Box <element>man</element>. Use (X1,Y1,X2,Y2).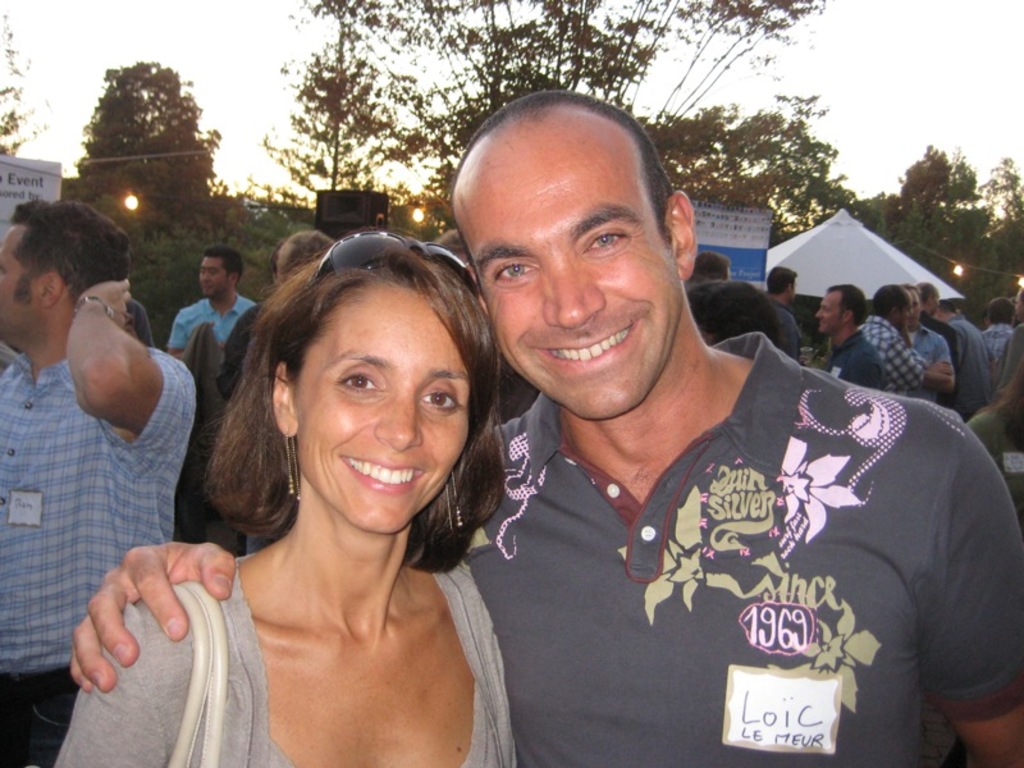
(755,264,801,370).
